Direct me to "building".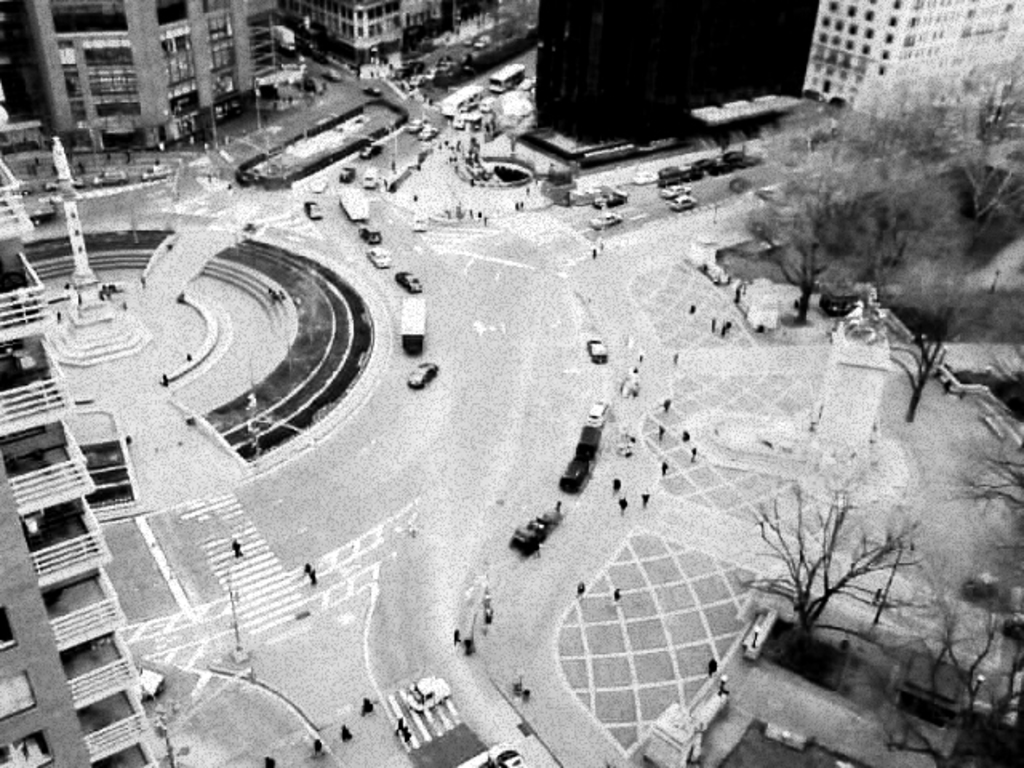
Direction: box=[0, 158, 155, 766].
